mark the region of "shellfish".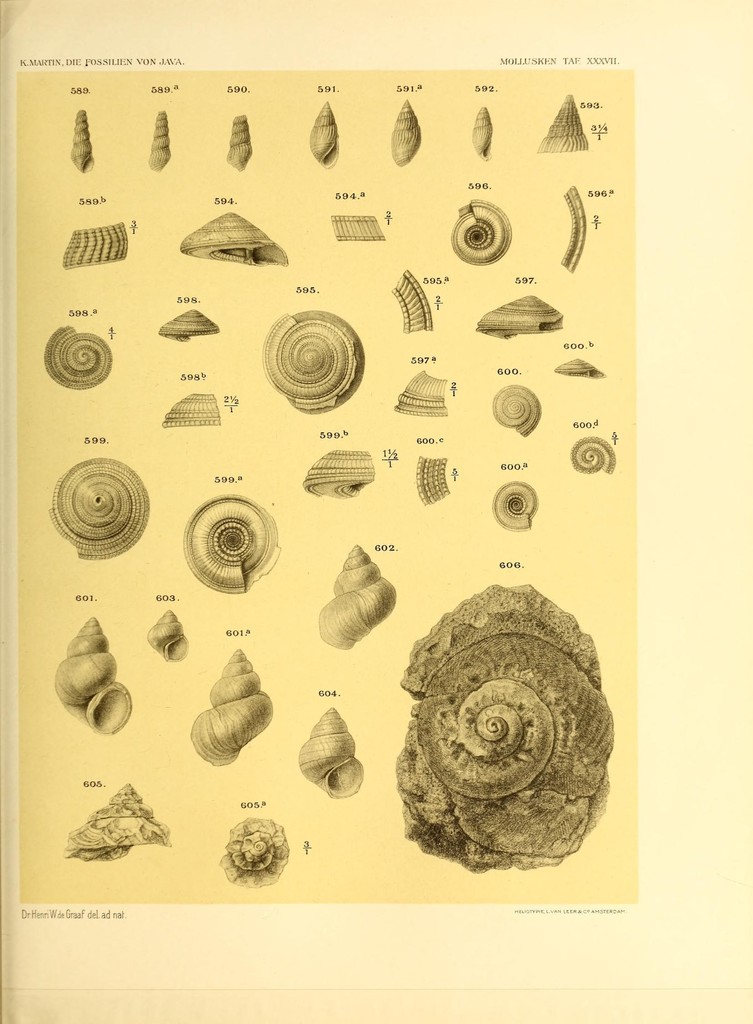
Region: pyautogui.locateOnScreen(192, 648, 273, 765).
